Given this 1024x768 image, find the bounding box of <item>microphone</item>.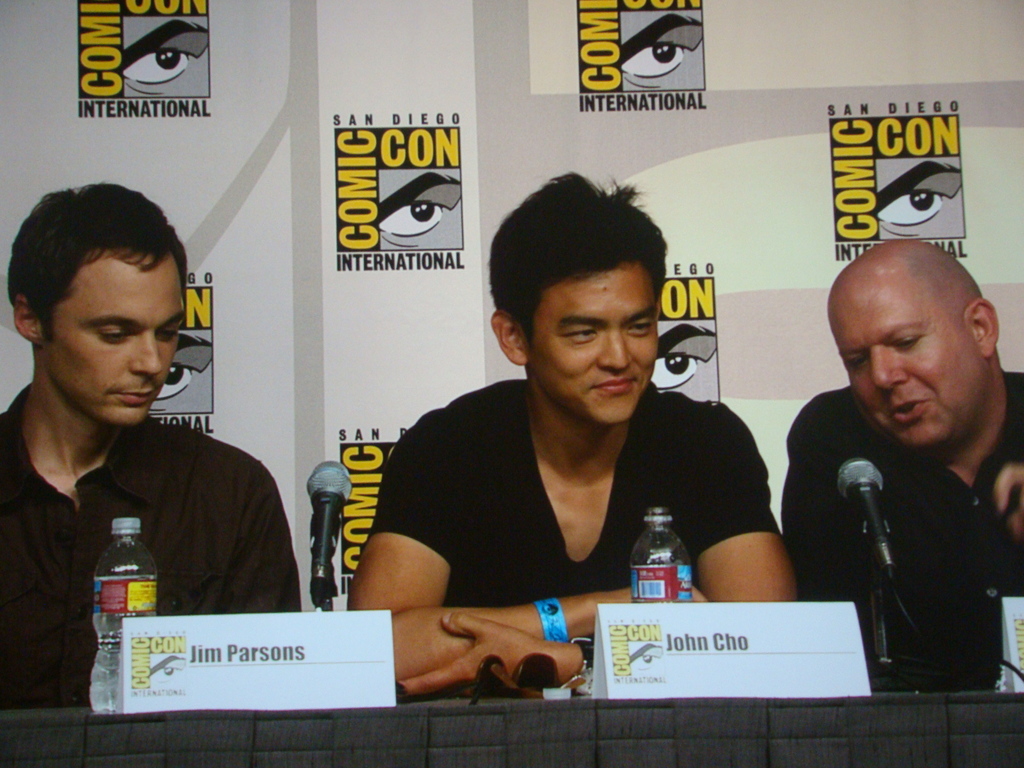
pyautogui.locateOnScreen(301, 458, 350, 605).
